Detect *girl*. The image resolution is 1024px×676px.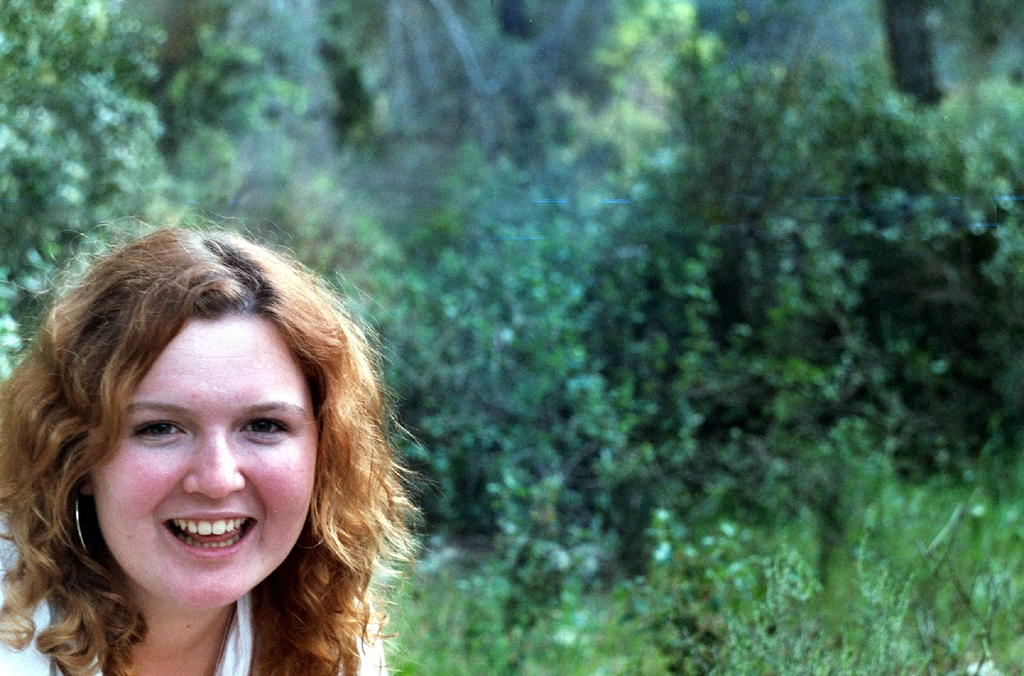
1/204/445/675.
